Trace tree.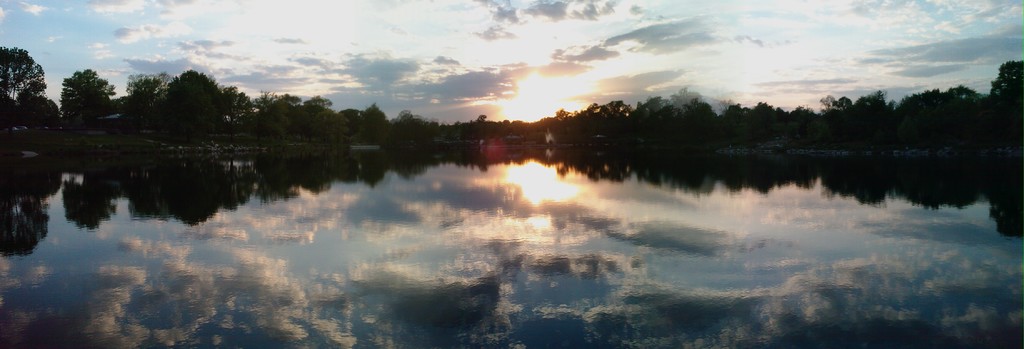
Traced to {"x1": 754, "y1": 101, "x2": 784, "y2": 139}.
